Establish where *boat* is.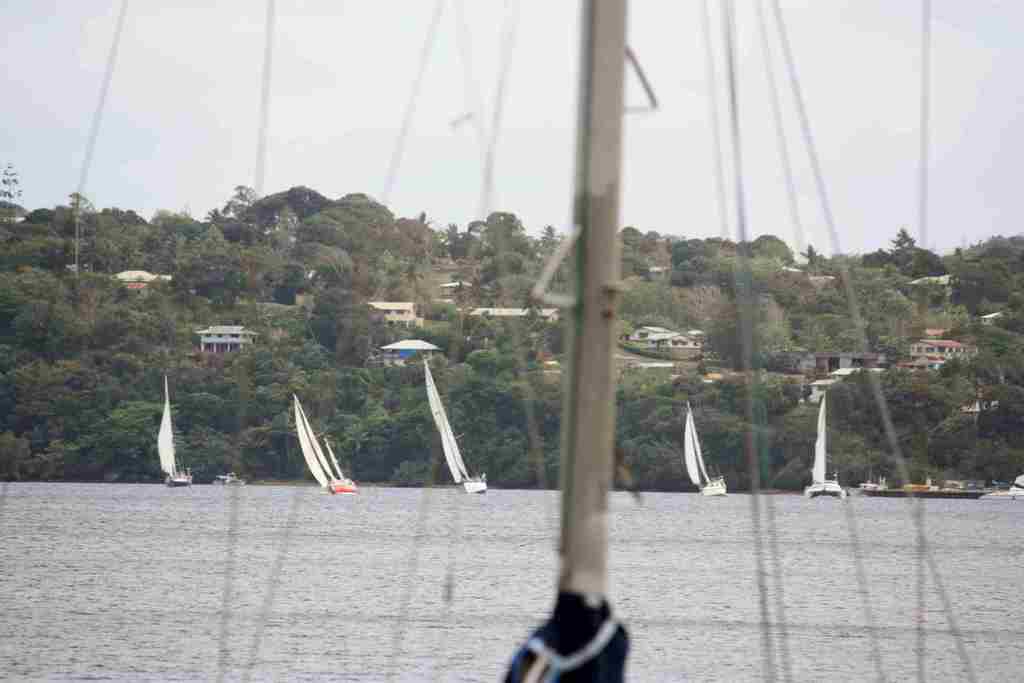
Established at 422/353/490/494.
